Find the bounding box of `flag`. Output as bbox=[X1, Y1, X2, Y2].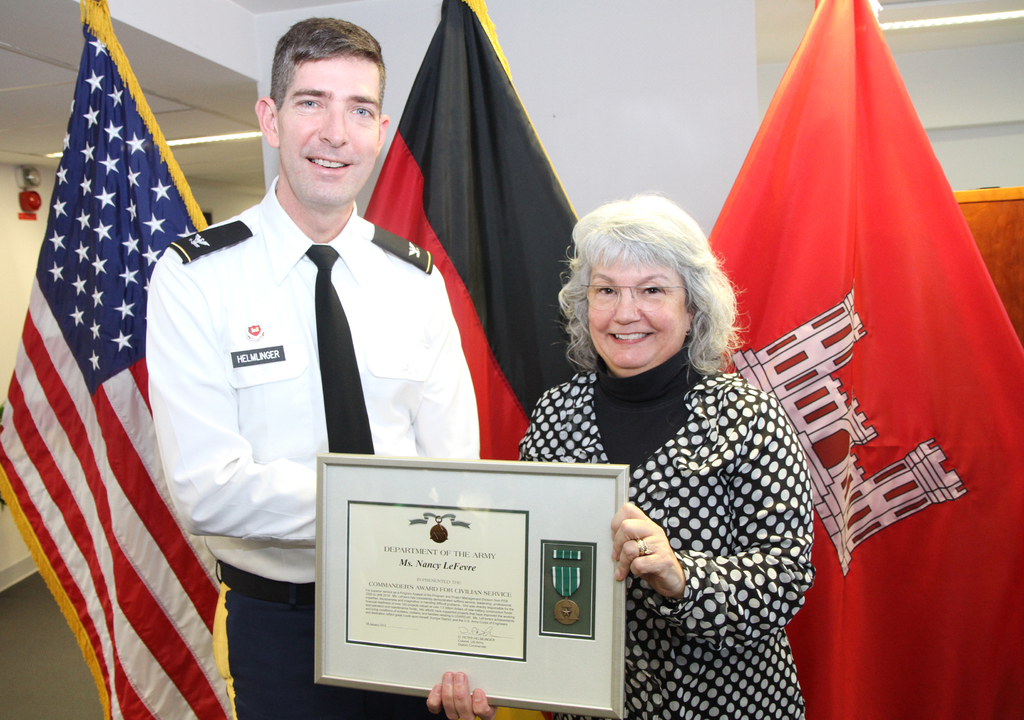
bbox=[698, 0, 1023, 719].
